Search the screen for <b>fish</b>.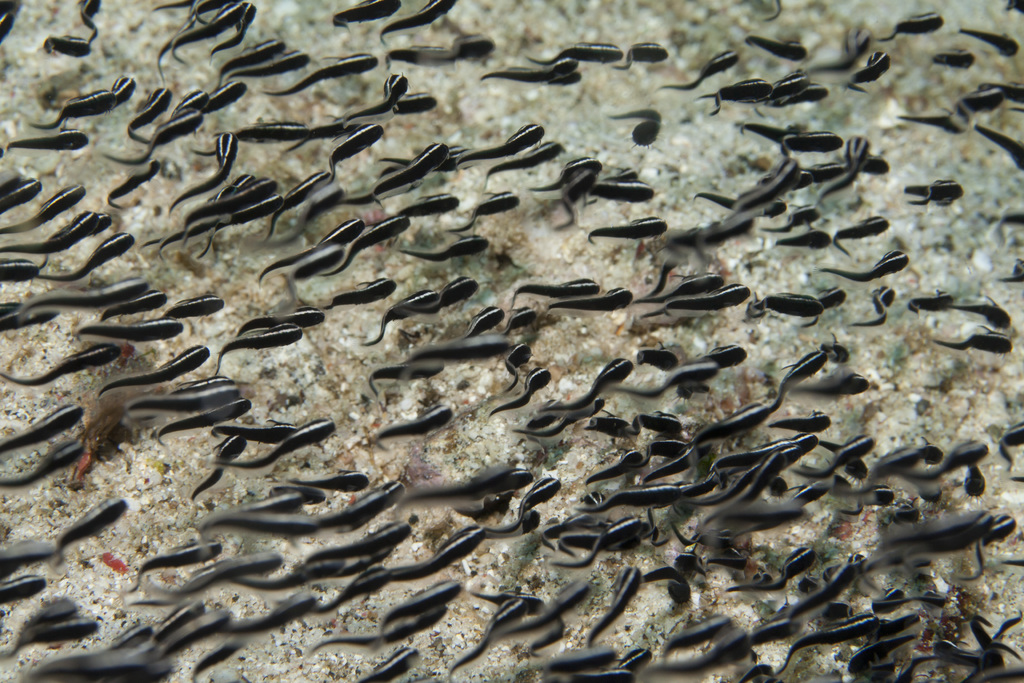
Found at rect(358, 644, 417, 682).
